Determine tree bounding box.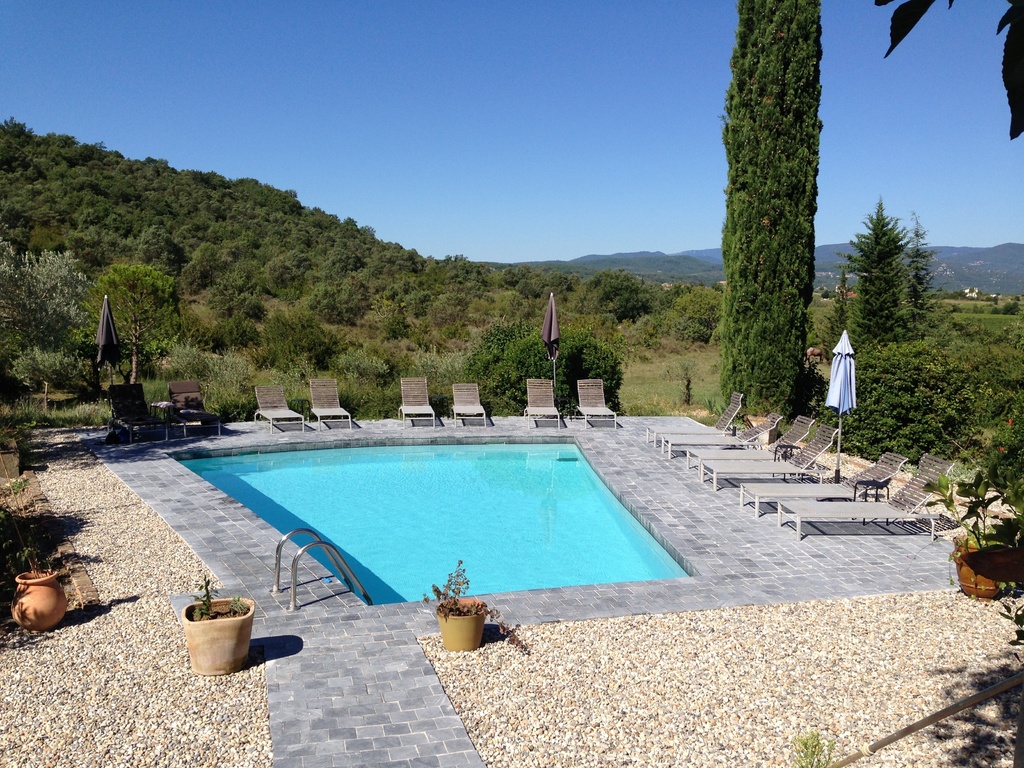
Determined: rect(716, 0, 830, 413).
